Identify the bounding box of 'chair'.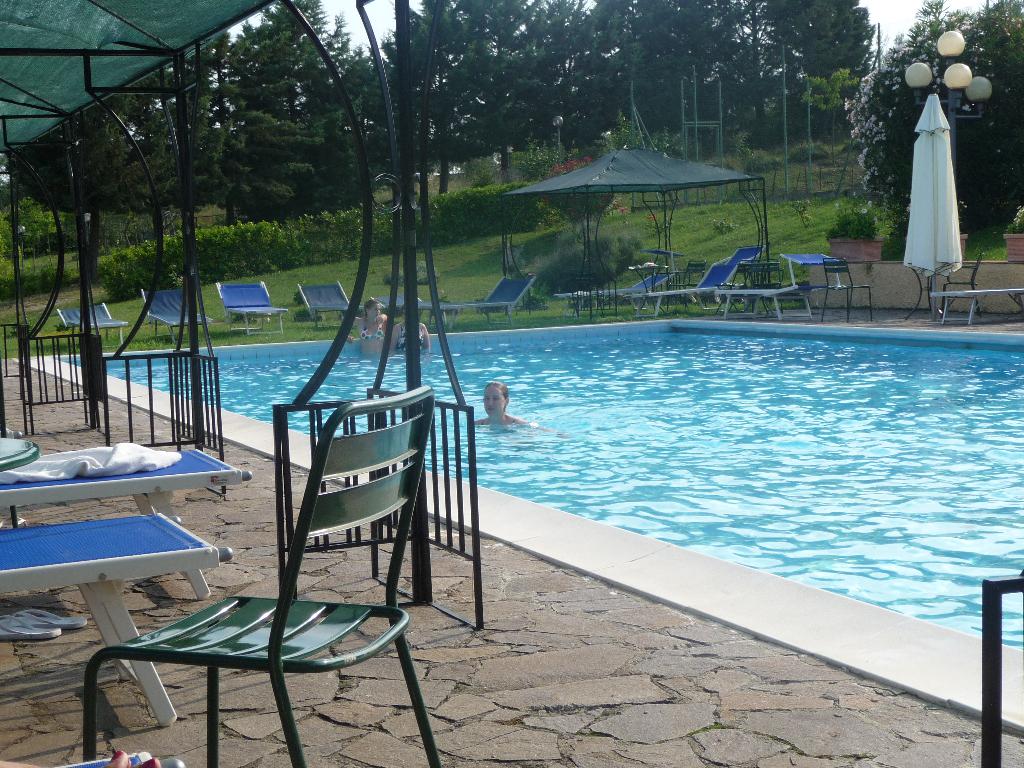
(x1=59, y1=300, x2=127, y2=348).
